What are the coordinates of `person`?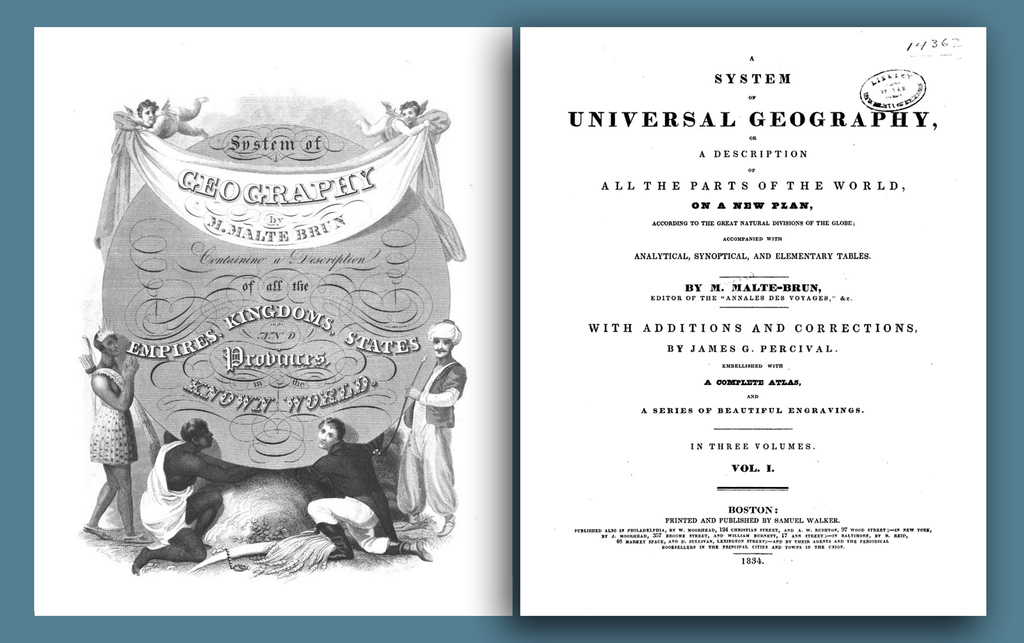
<region>79, 326, 154, 545</region>.
